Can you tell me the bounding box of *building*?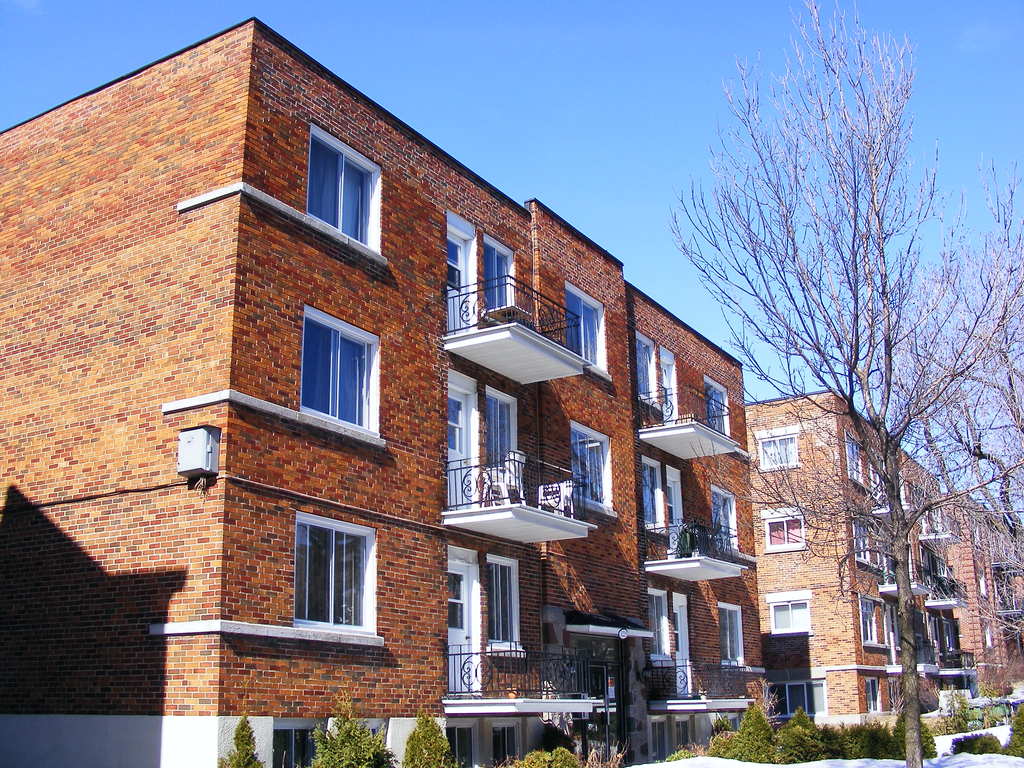
(0, 16, 779, 767).
